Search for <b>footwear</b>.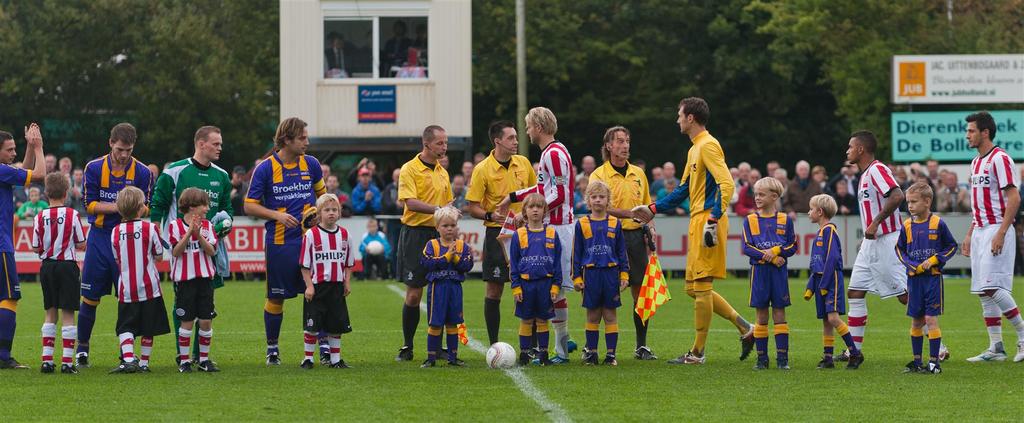
Found at <bbox>138, 365, 150, 372</bbox>.
